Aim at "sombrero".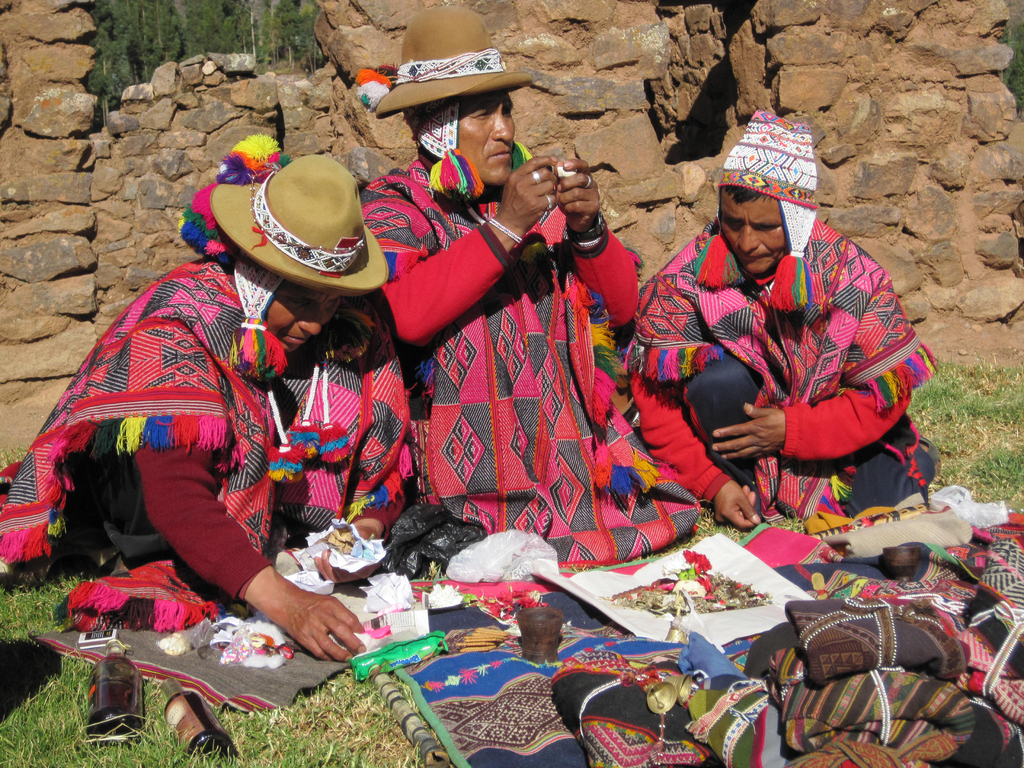
Aimed at 371:5:551:118.
